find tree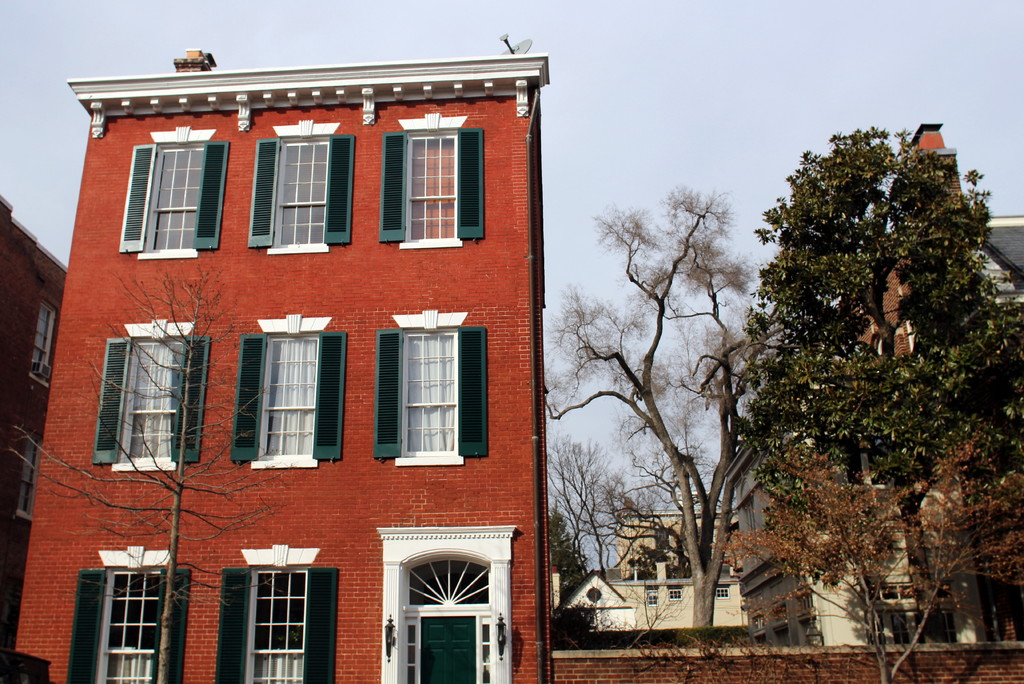
bbox(534, 175, 783, 623)
